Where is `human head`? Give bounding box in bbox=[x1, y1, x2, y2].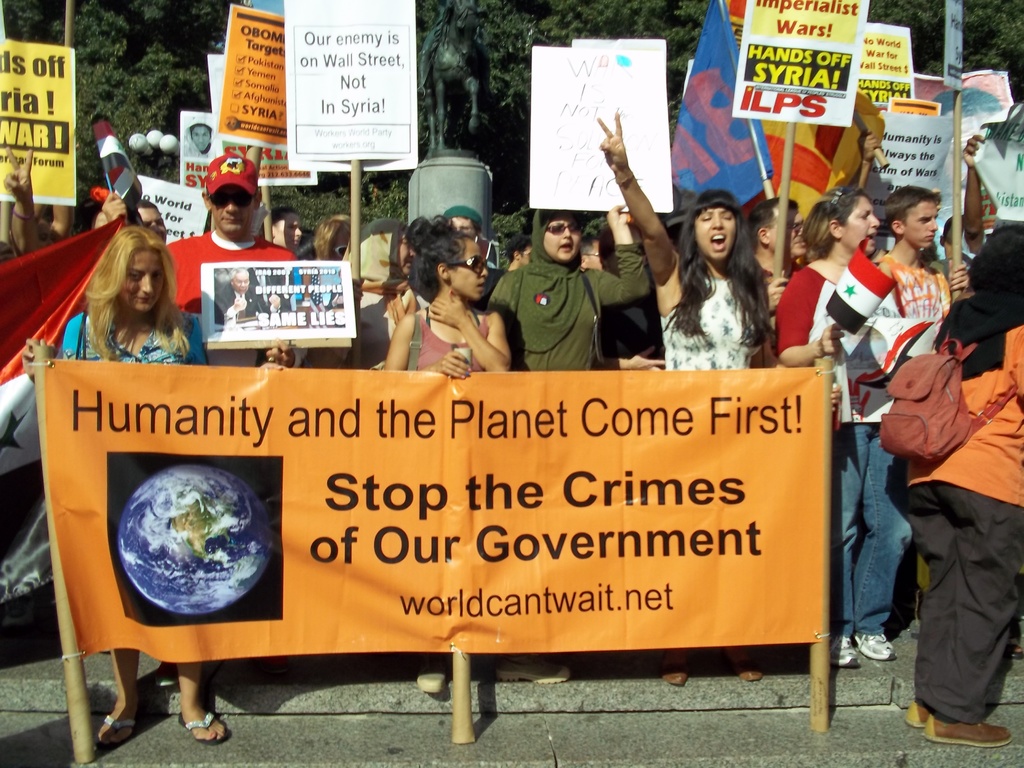
bbox=[886, 186, 933, 247].
